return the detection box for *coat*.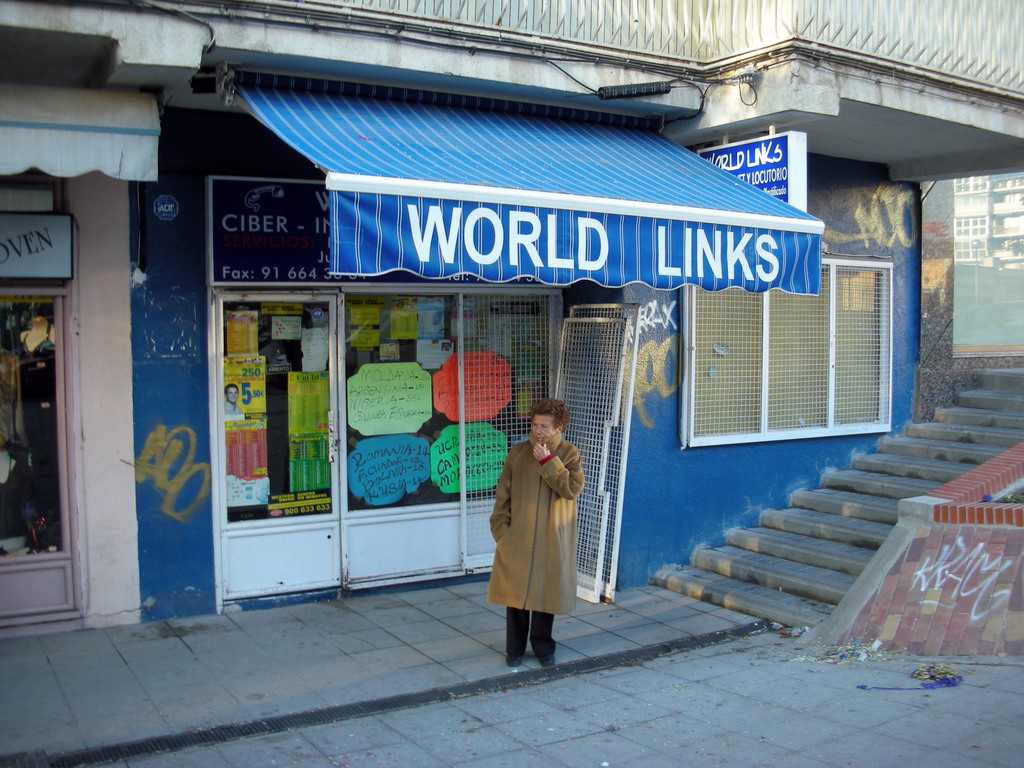
rect(488, 451, 581, 627).
